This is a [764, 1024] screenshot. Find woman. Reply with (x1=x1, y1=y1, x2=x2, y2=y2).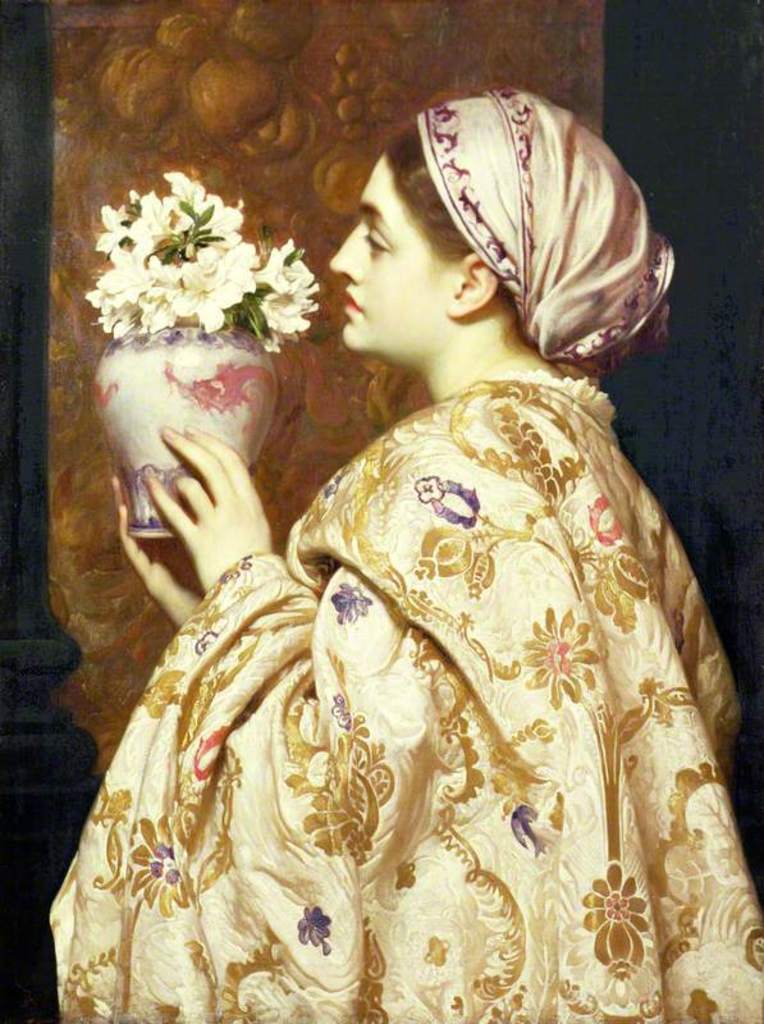
(x1=20, y1=0, x2=759, y2=1002).
